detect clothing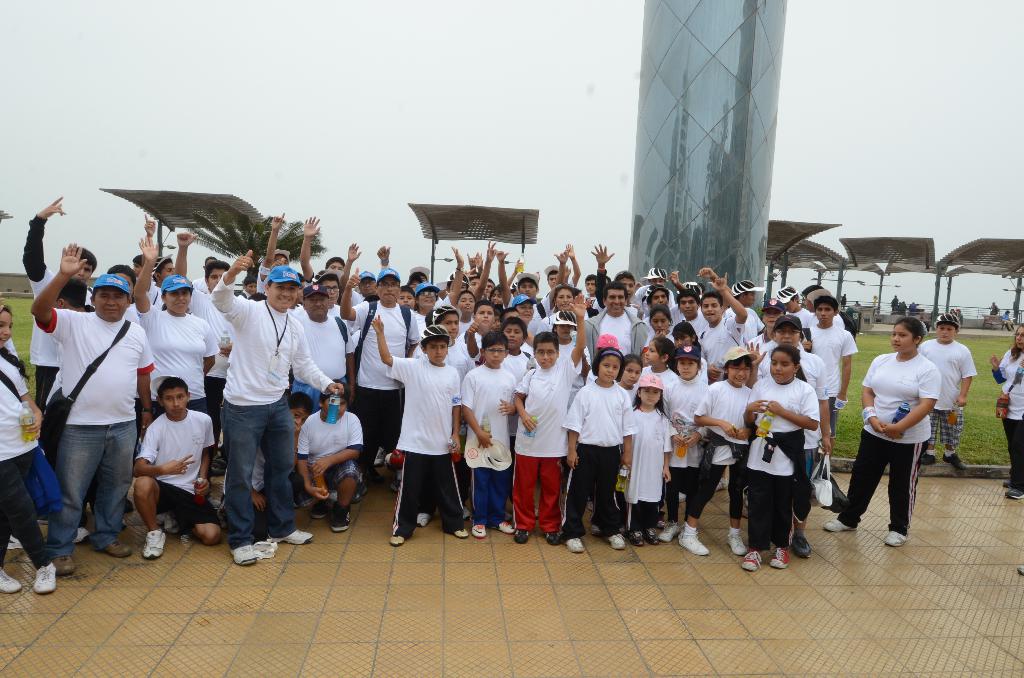
(43,310,157,538)
